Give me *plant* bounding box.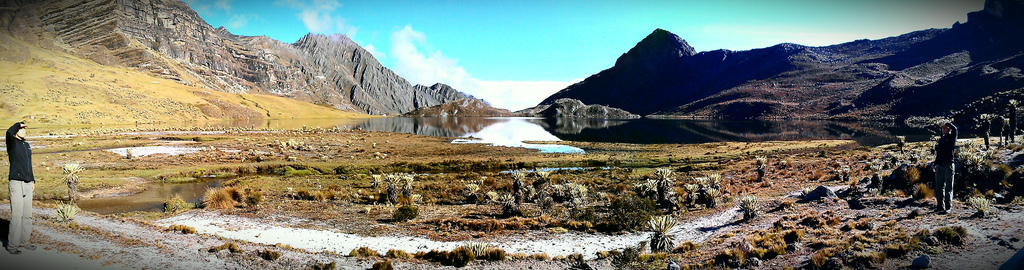
select_region(166, 132, 183, 140).
